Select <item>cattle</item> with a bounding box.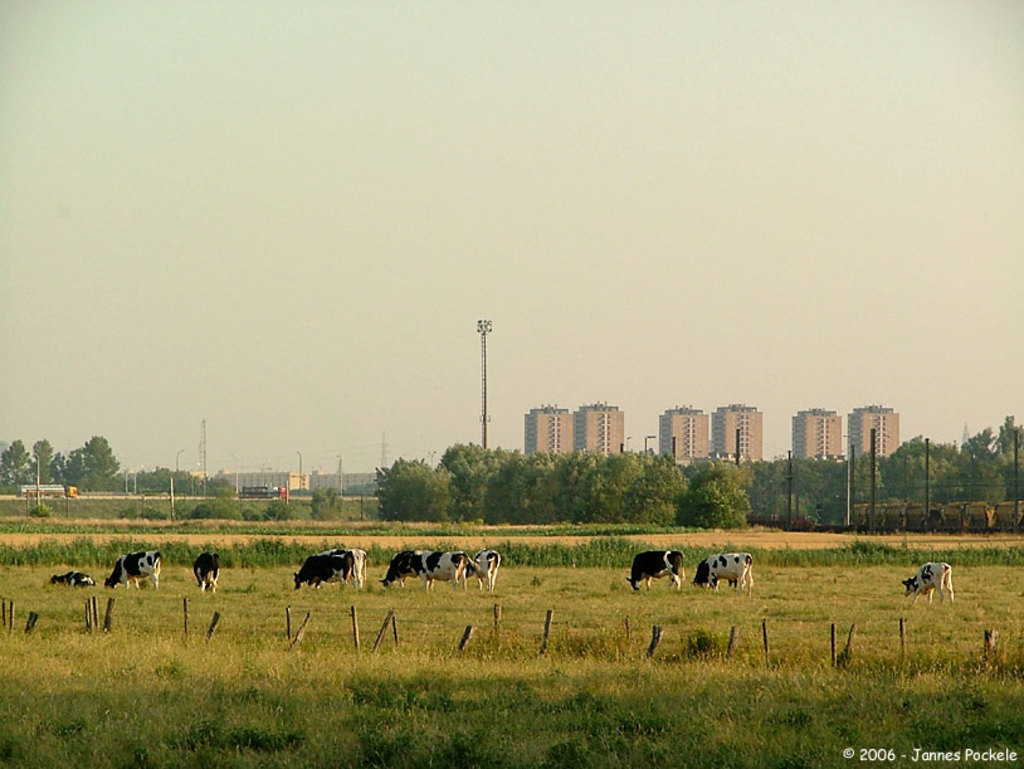
(294,549,351,590).
